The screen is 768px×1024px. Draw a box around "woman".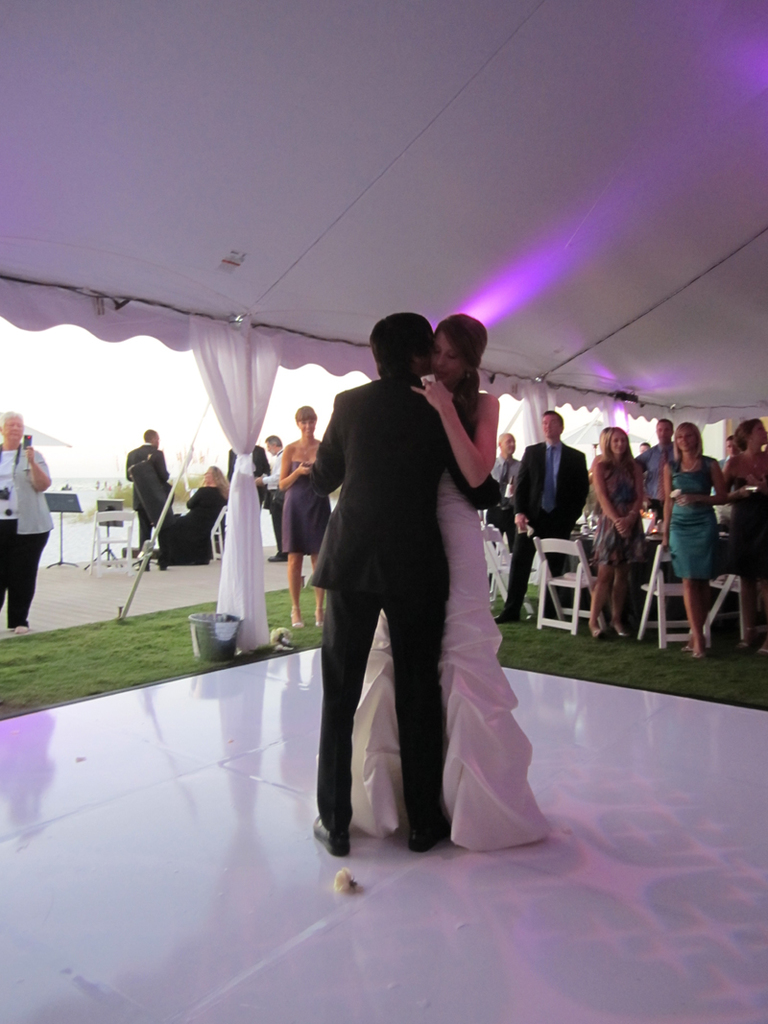
bbox(725, 414, 767, 650).
